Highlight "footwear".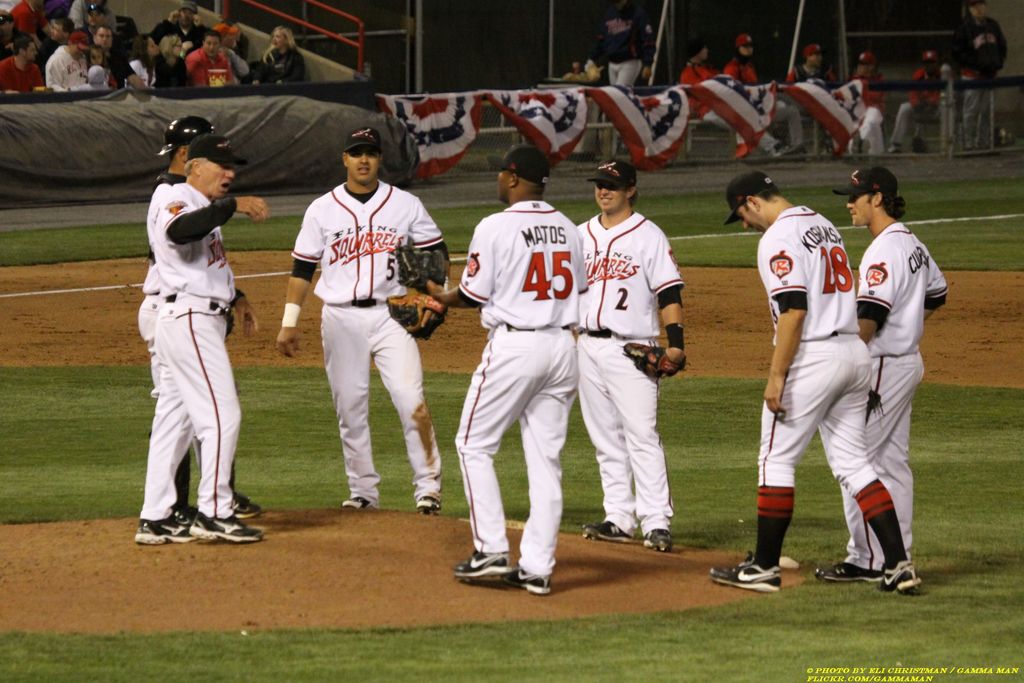
Highlighted region: [502, 559, 561, 598].
